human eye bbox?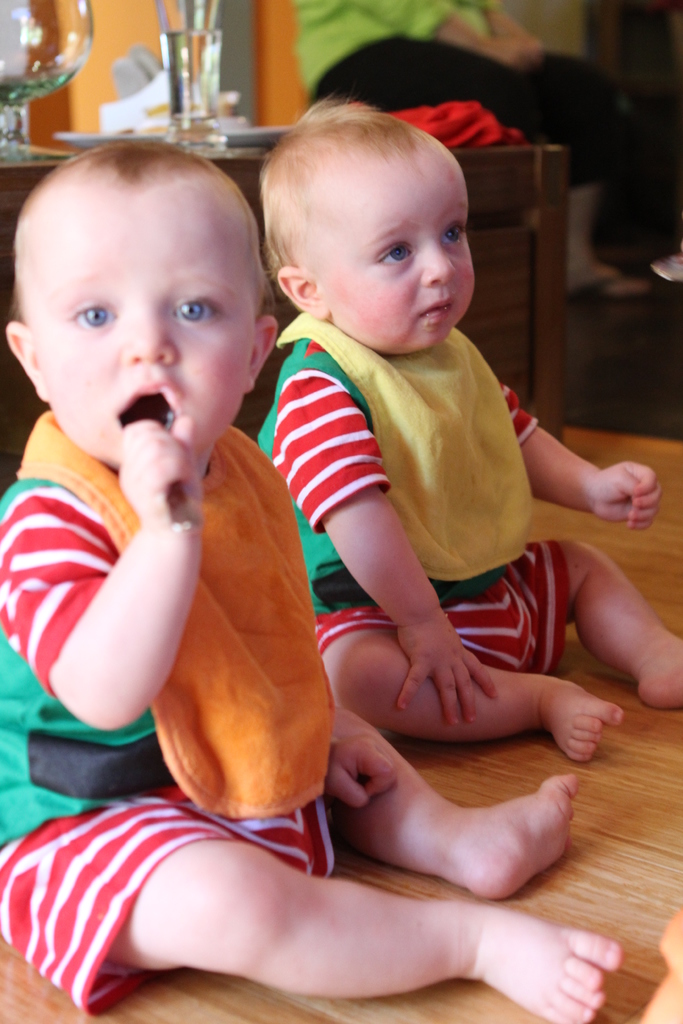
(x1=374, y1=237, x2=422, y2=273)
